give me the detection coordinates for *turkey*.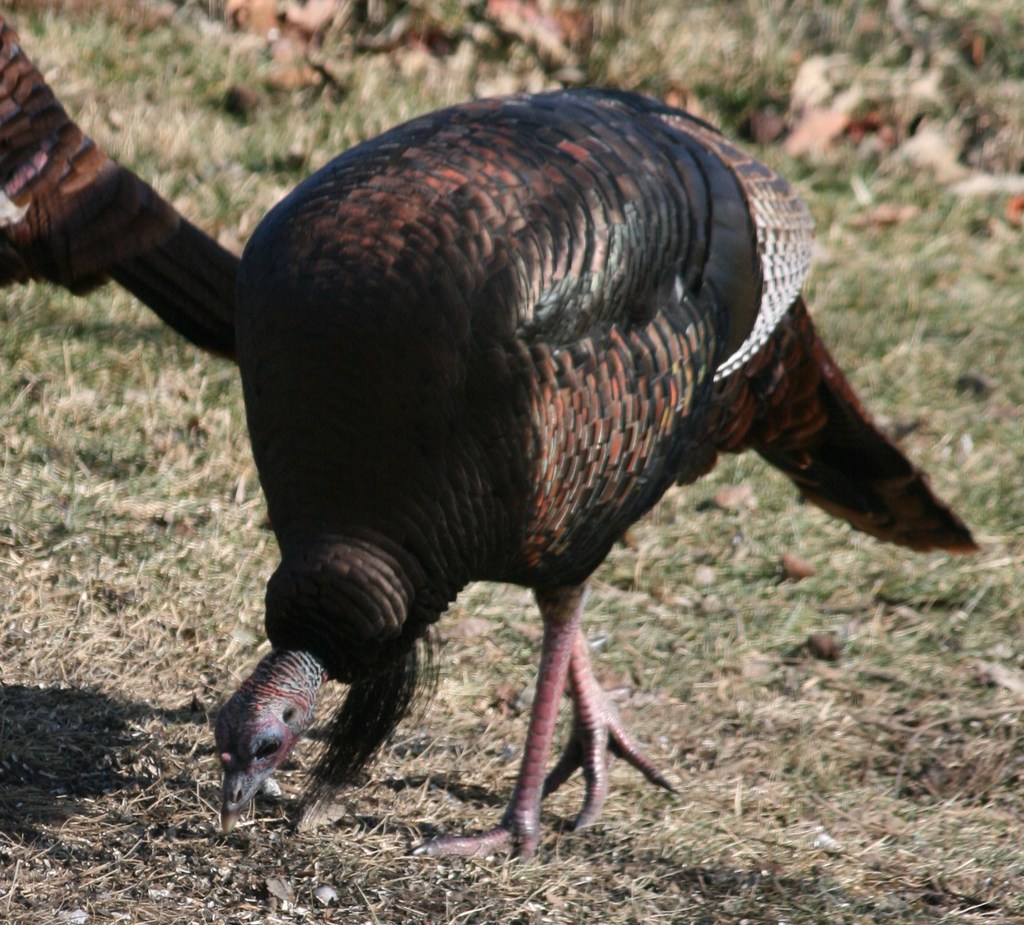
pyautogui.locateOnScreen(0, 10, 248, 373).
